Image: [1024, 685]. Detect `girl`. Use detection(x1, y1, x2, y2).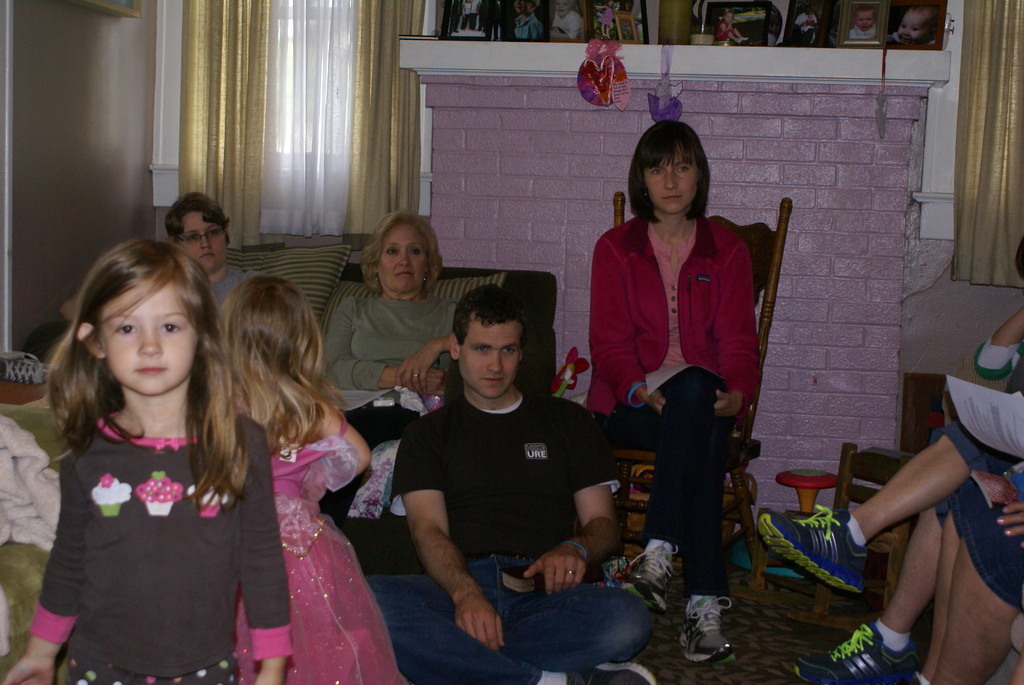
detection(216, 274, 404, 684).
